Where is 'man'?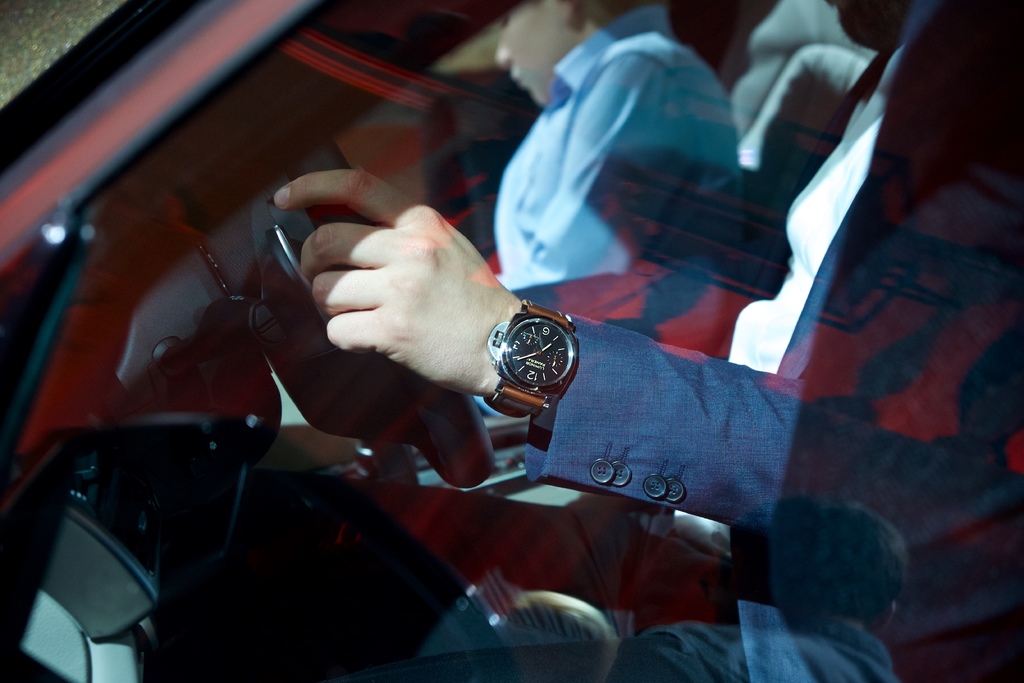
[x1=275, y1=0, x2=1023, y2=682].
